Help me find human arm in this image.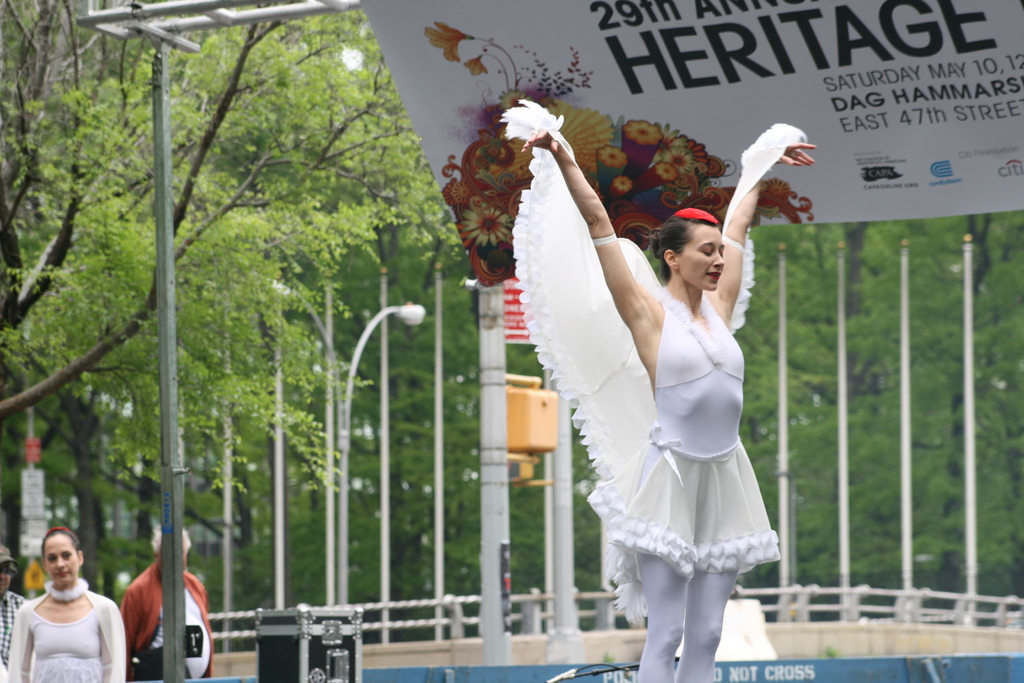
Found it: (705,143,816,348).
